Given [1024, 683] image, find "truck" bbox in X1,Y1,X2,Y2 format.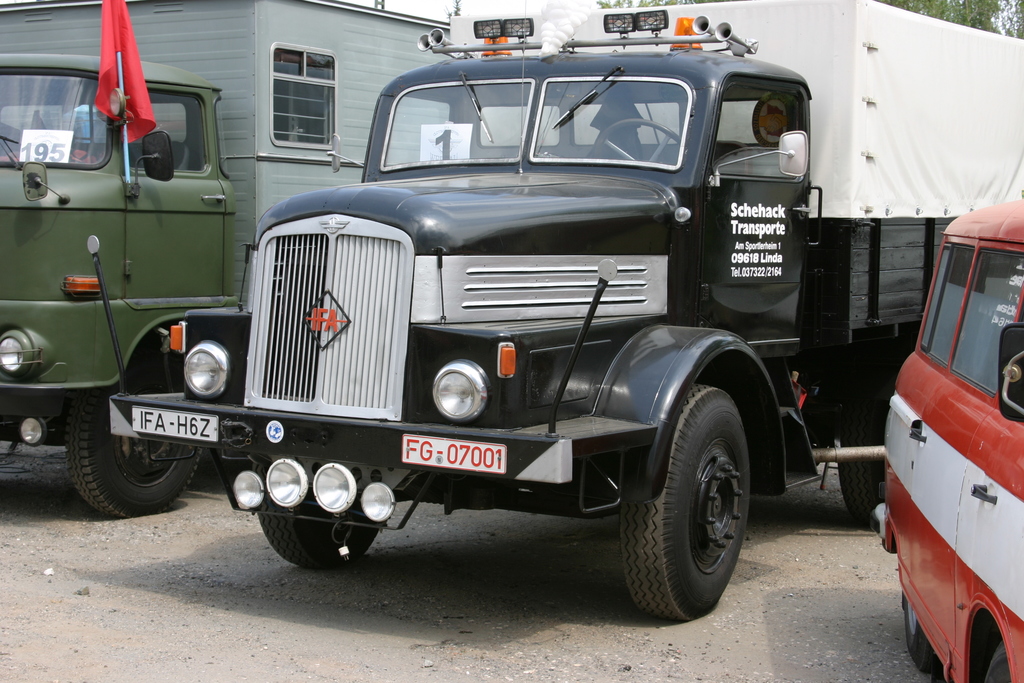
0,48,449,469.
